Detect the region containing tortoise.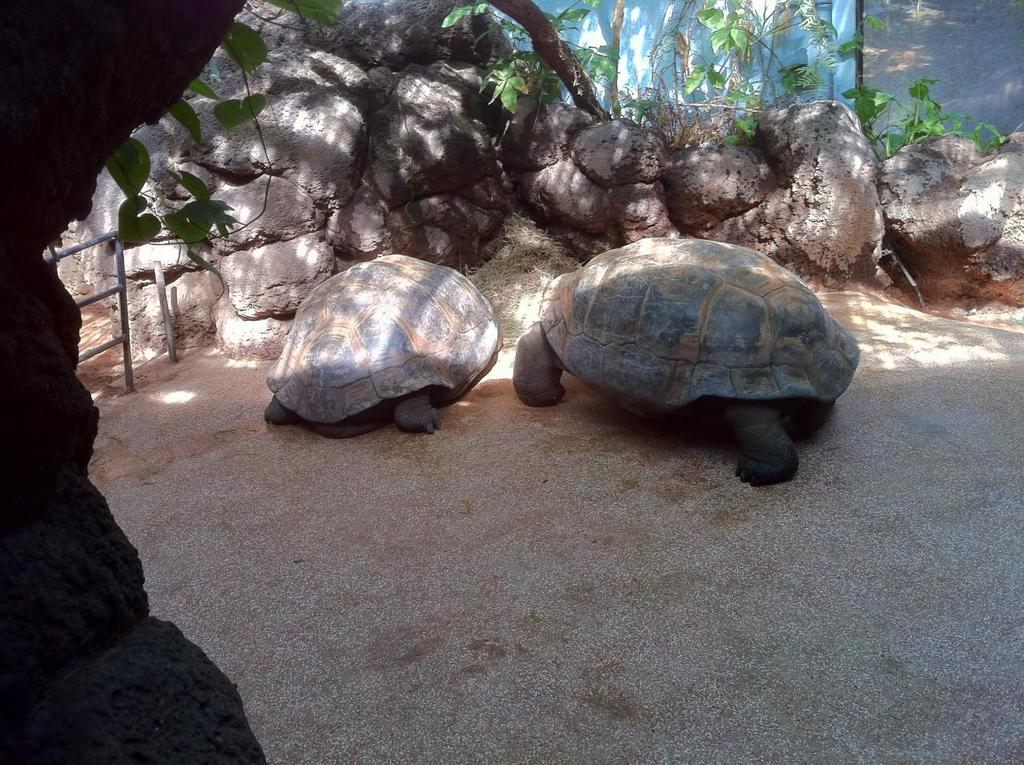
(left=260, top=252, right=503, bottom=439).
